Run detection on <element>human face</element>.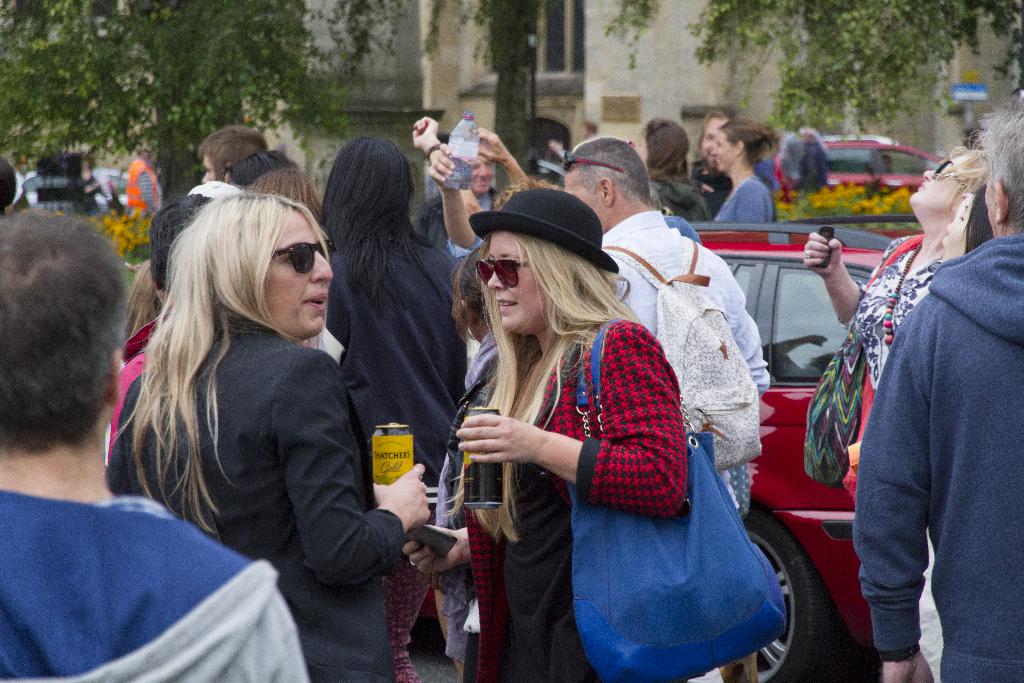
Result: pyautogui.locateOnScreen(937, 197, 972, 262).
